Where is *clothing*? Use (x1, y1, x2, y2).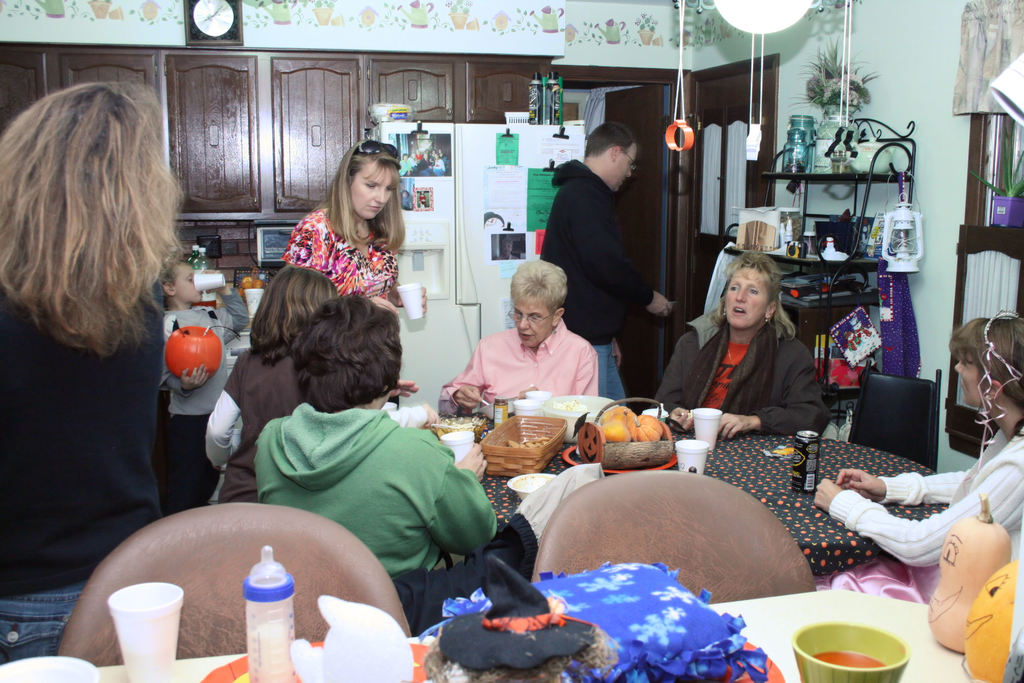
(823, 428, 1023, 565).
